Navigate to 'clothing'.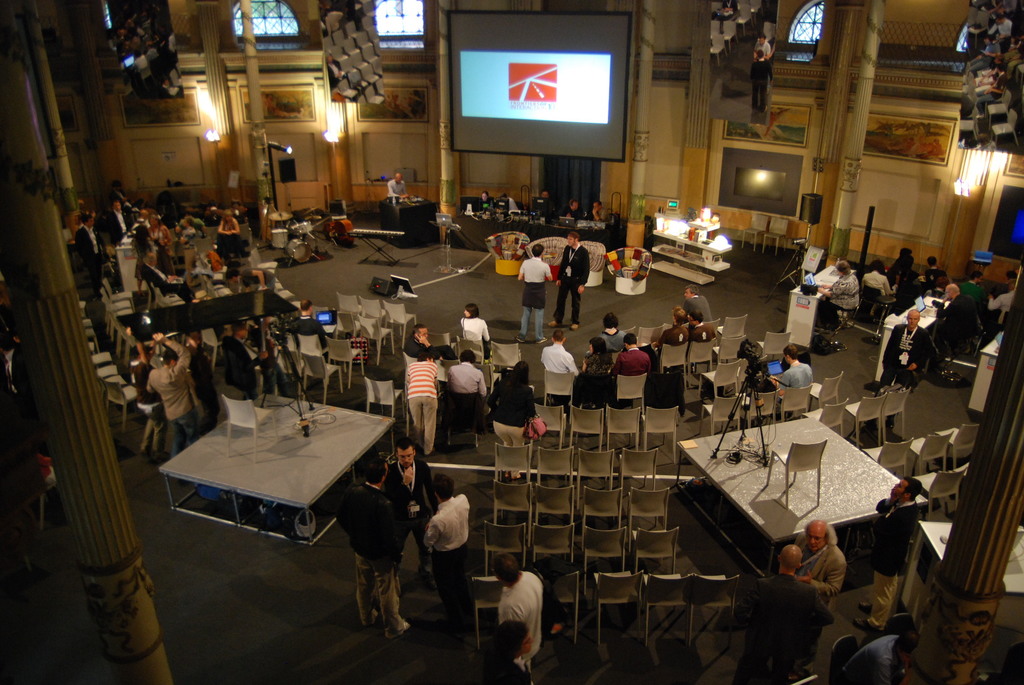
Navigation target: rect(517, 261, 561, 332).
